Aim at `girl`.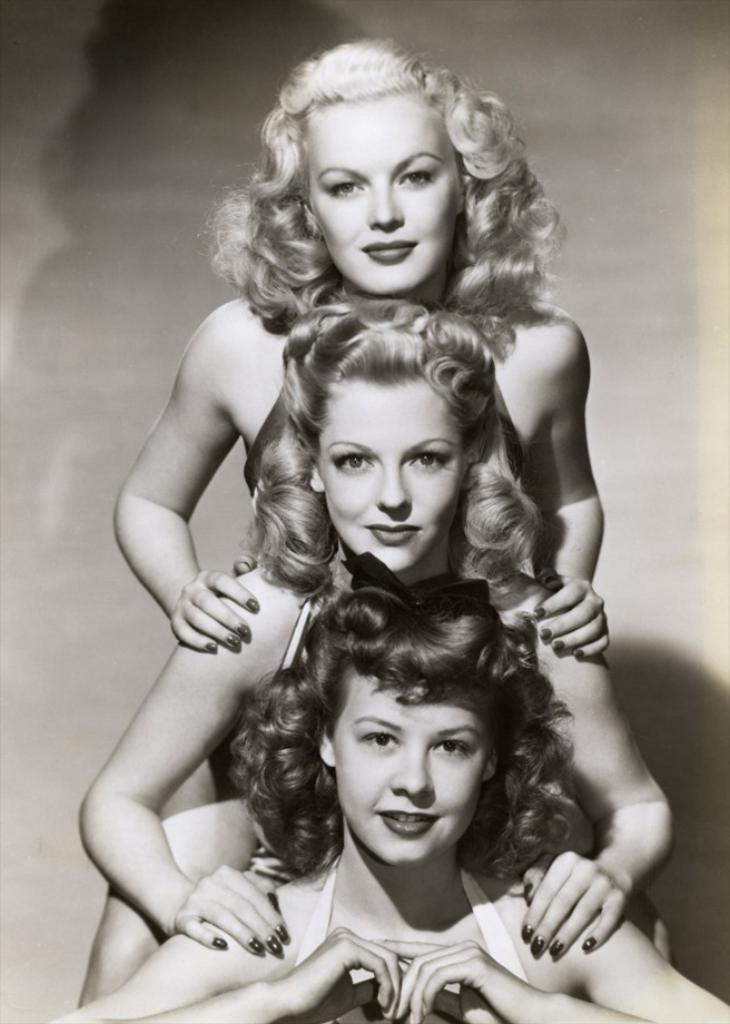
Aimed at x1=114, y1=35, x2=612, y2=667.
